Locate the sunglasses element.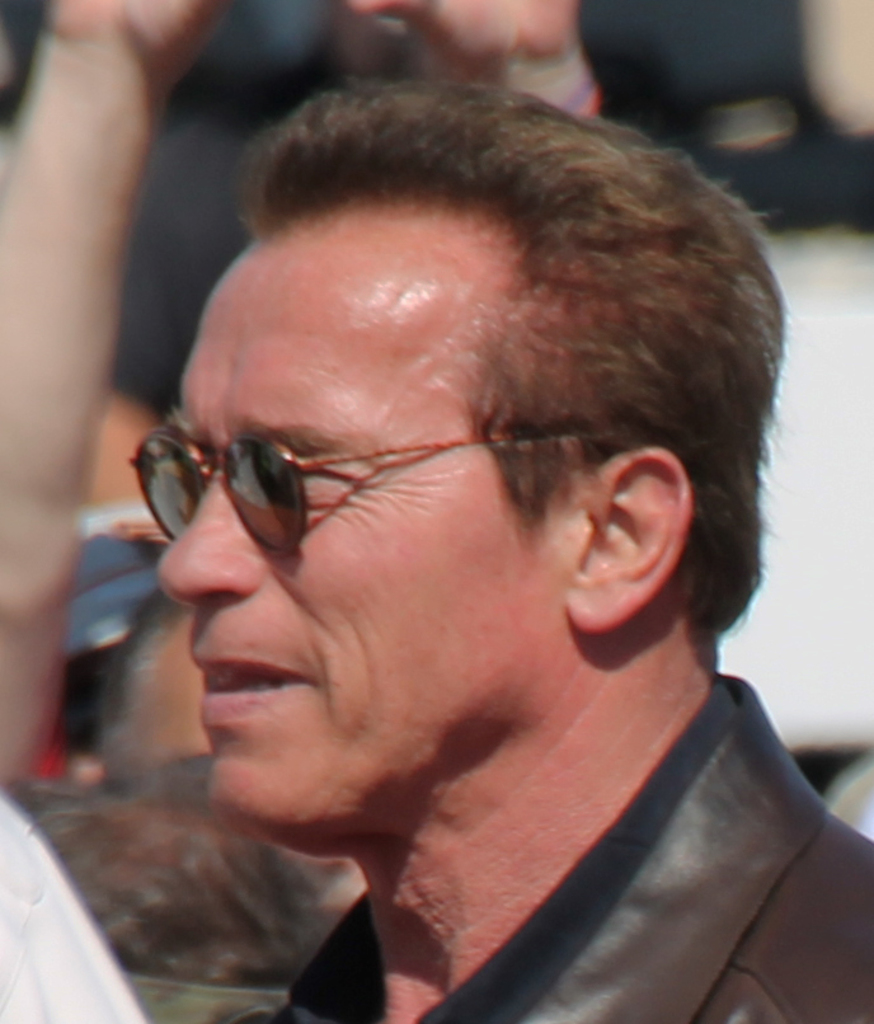
Element bbox: bbox=(109, 415, 658, 563).
